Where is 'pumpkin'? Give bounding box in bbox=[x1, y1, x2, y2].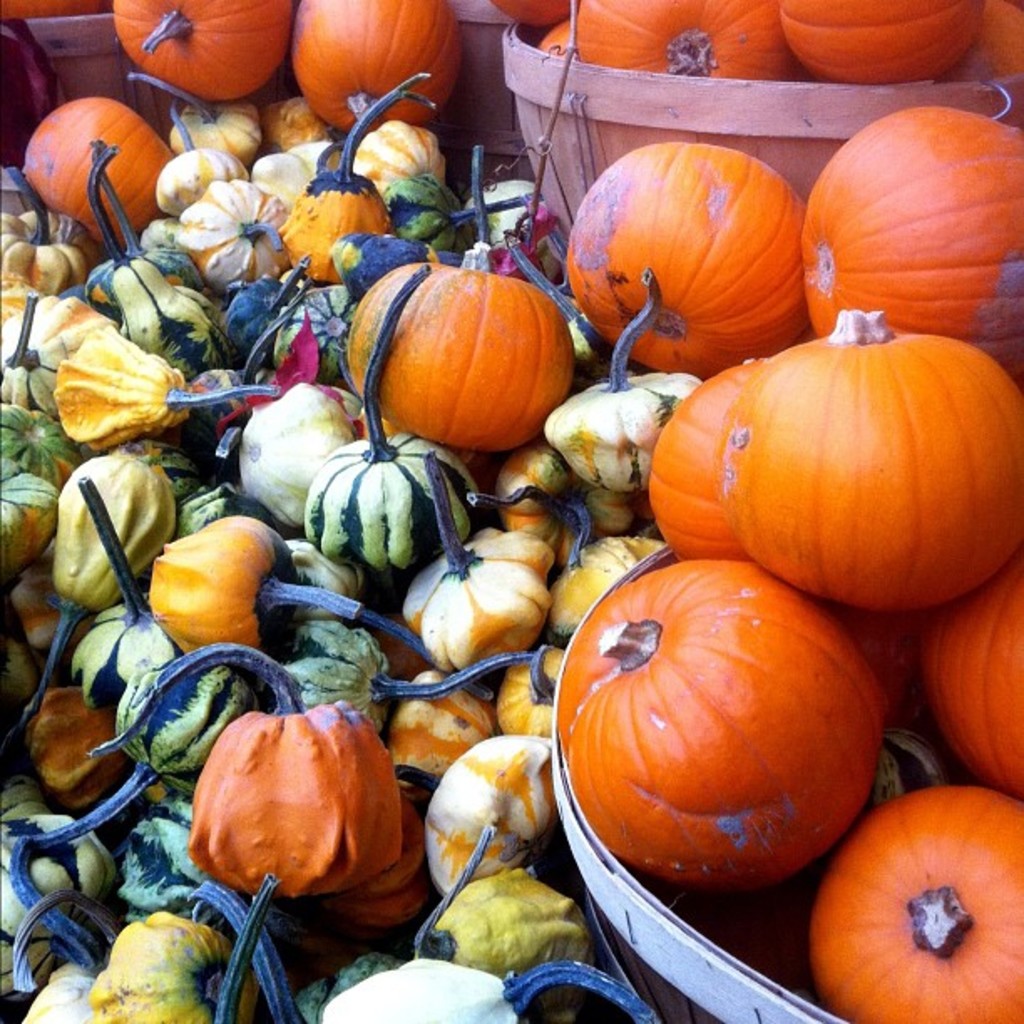
bbox=[813, 775, 1022, 1022].
